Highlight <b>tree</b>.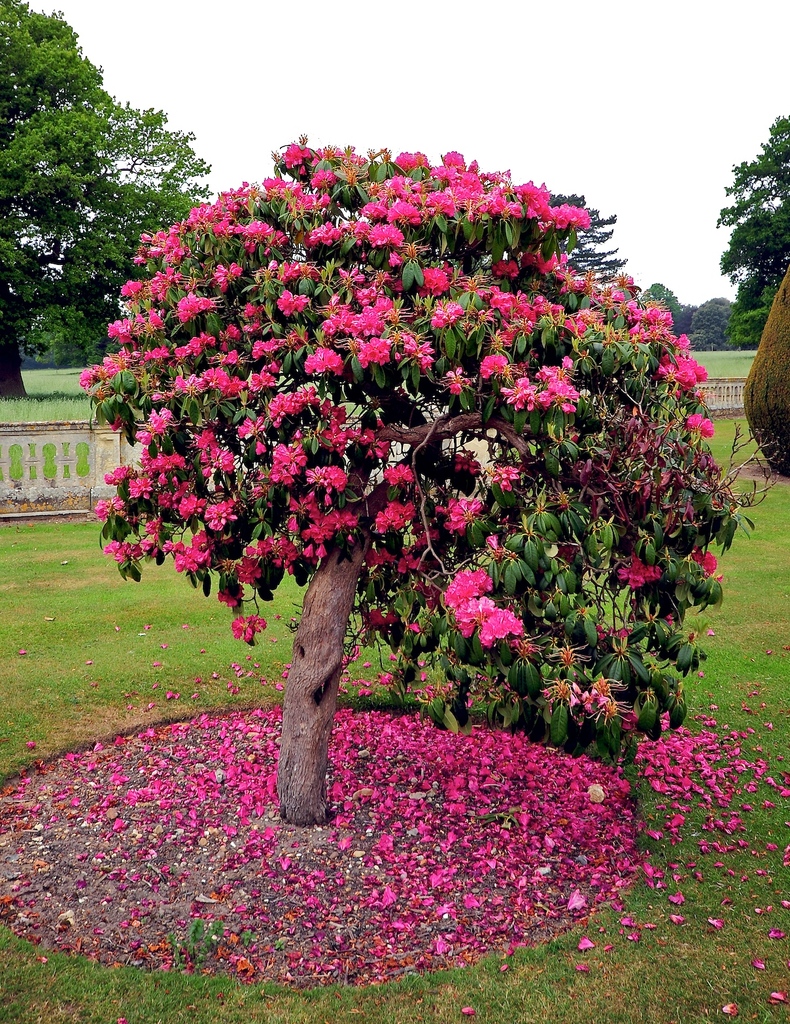
Highlighted region: BBox(92, 130, 779, 834).
